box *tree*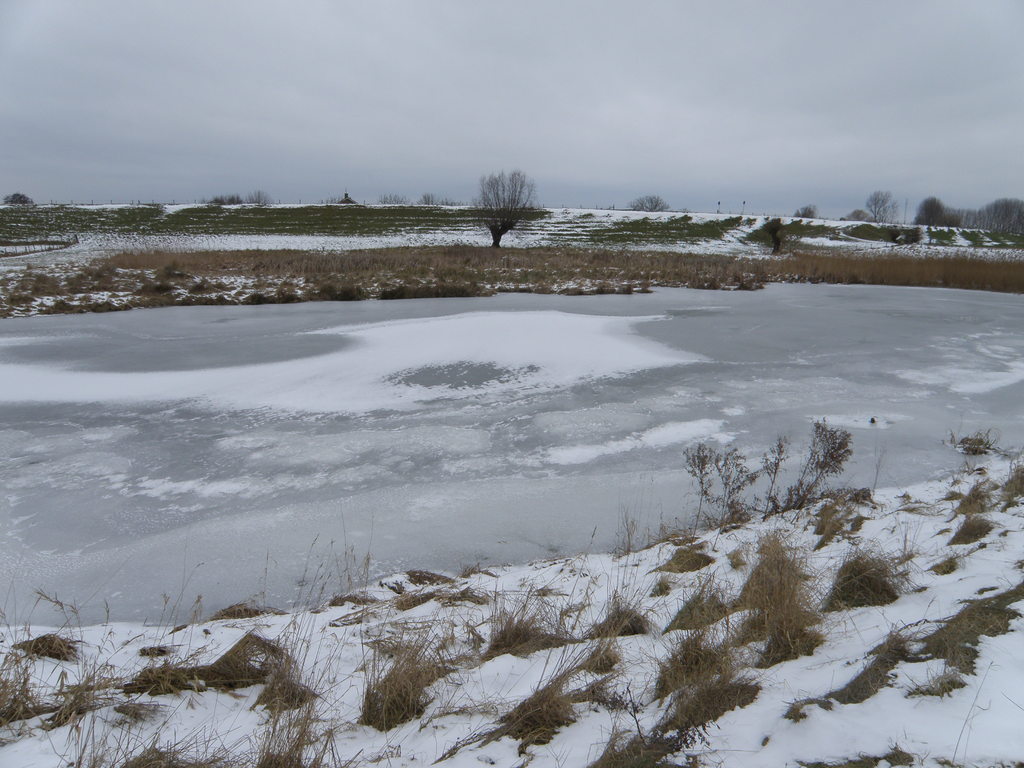
242, 185, 274, 206
